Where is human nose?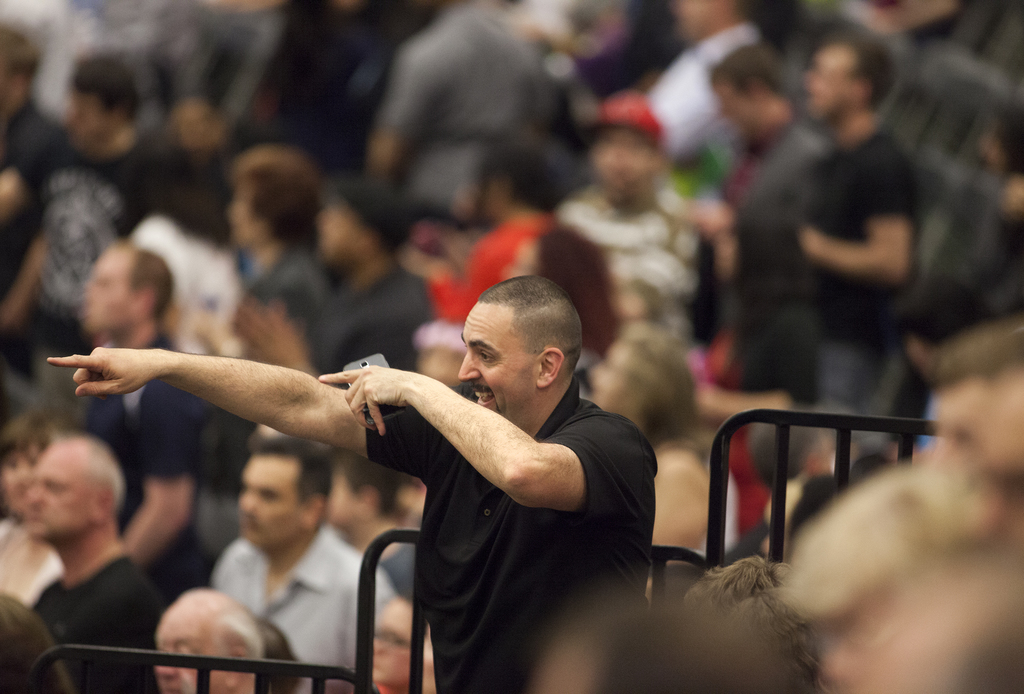
region(460, 348, 481, 382).
